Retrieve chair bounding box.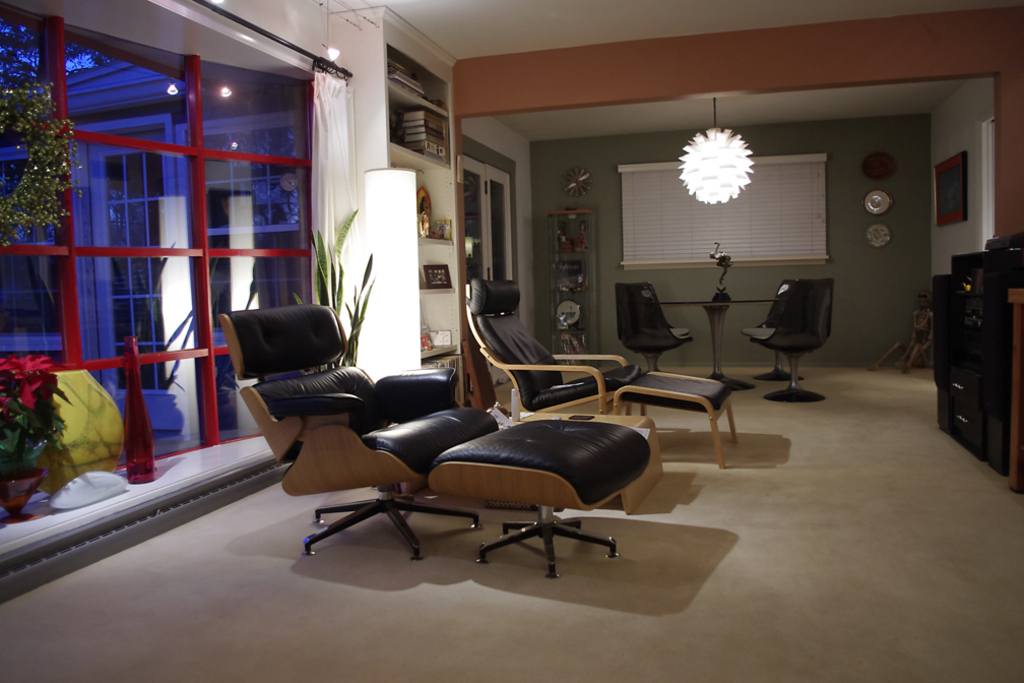
Bounding box: 732,277,802,385.
